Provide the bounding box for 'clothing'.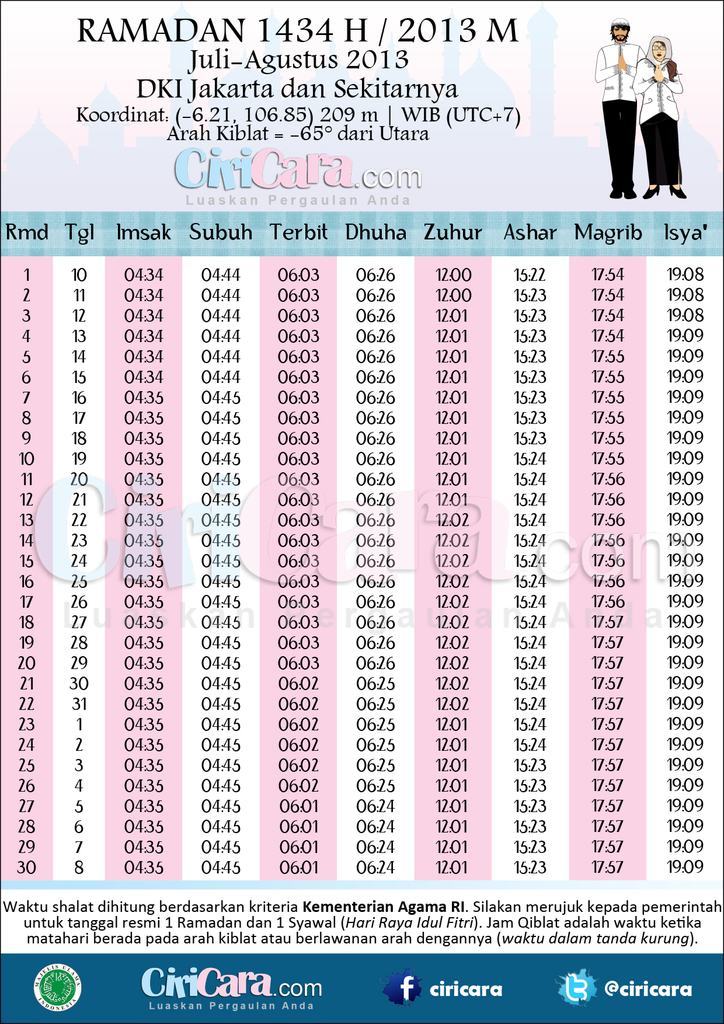
(638, 45, 689, 175).
